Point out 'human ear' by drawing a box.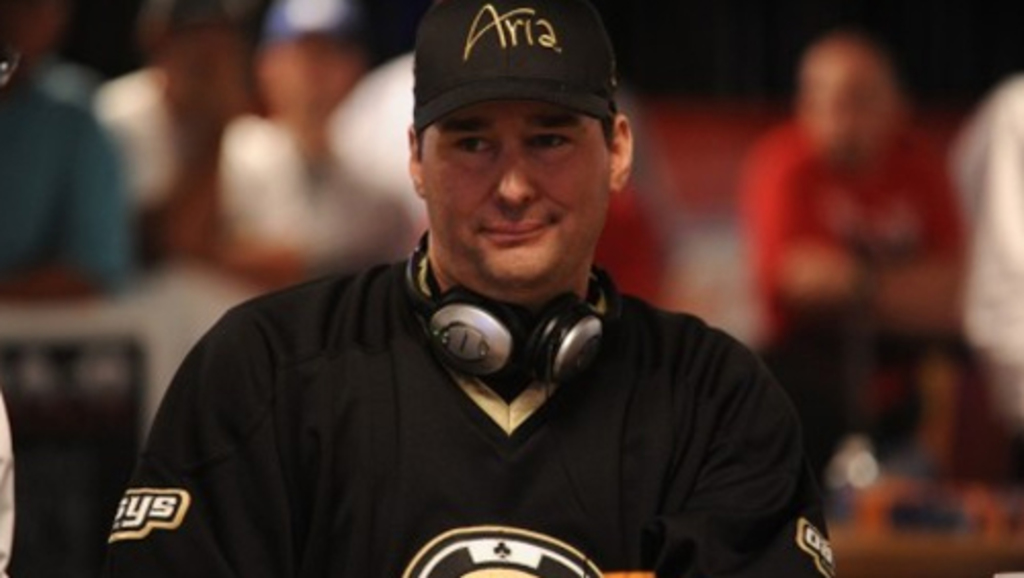
403:125:424:195.
